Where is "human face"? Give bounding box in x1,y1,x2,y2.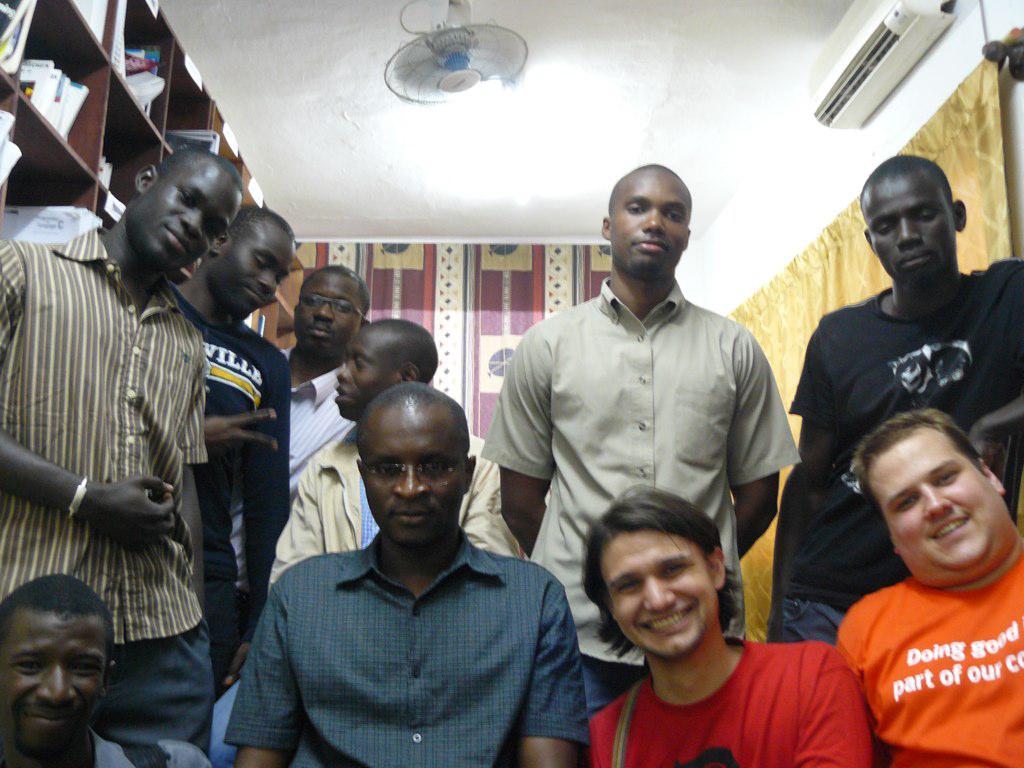
872,426,1001,572.
